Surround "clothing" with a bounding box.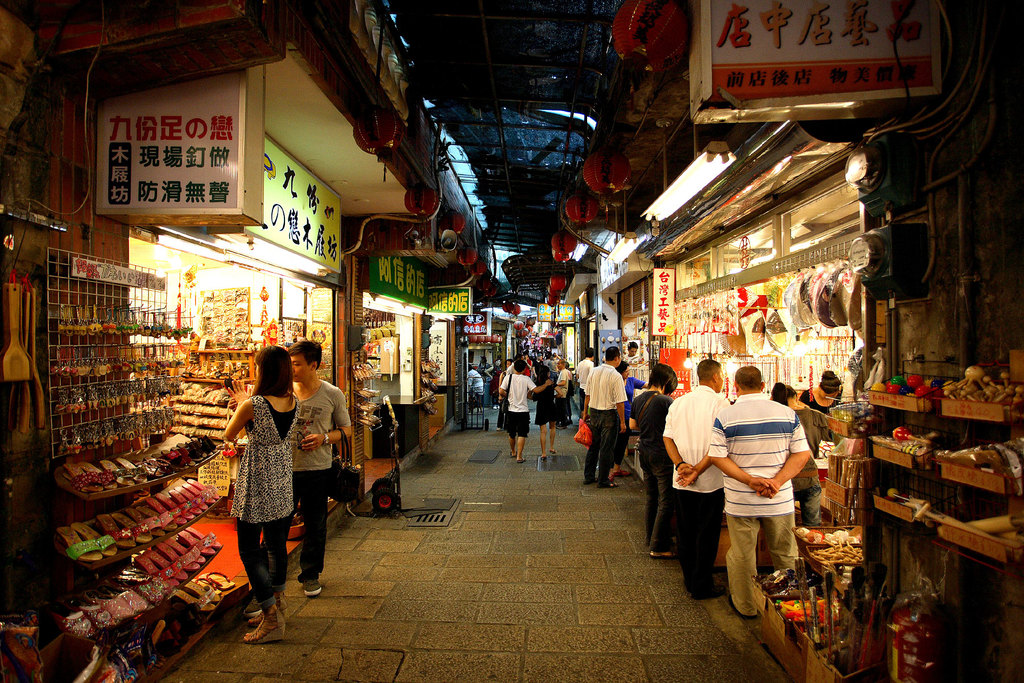
(554,370,571,410).
